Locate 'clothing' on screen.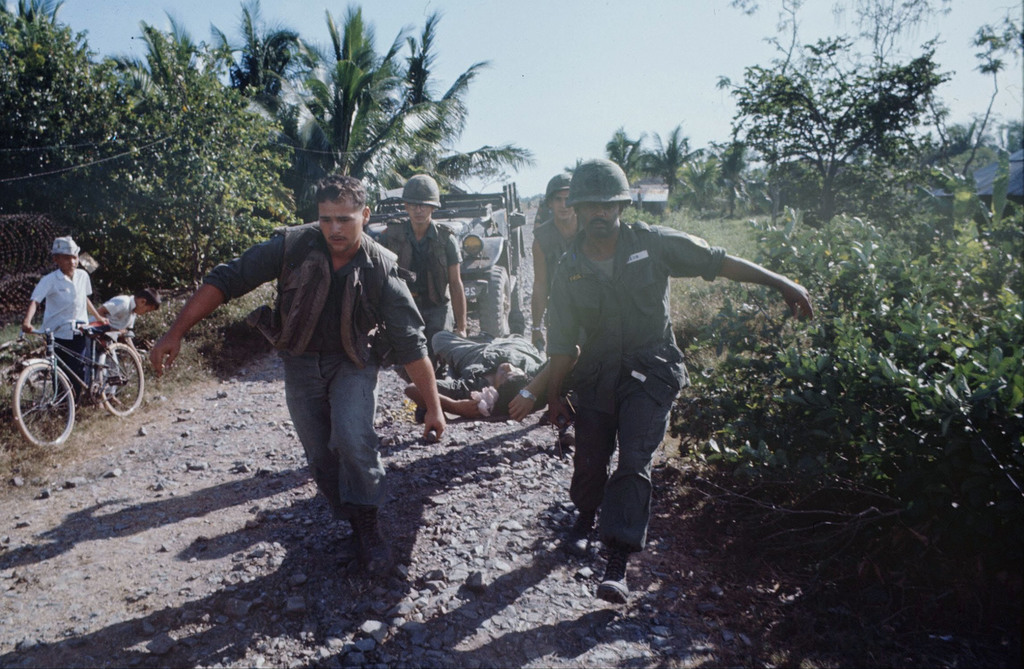
On screen at pyautogui.locateOnScreen(533, 224, 730, 551).
